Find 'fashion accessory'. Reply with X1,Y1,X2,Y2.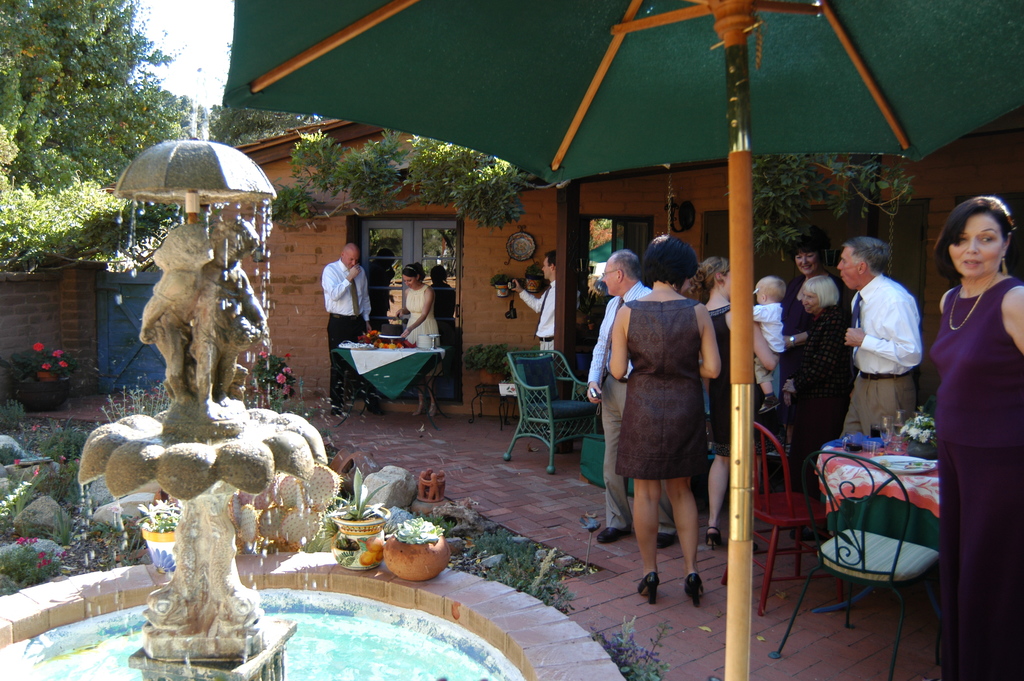
999,252,1009,277.
